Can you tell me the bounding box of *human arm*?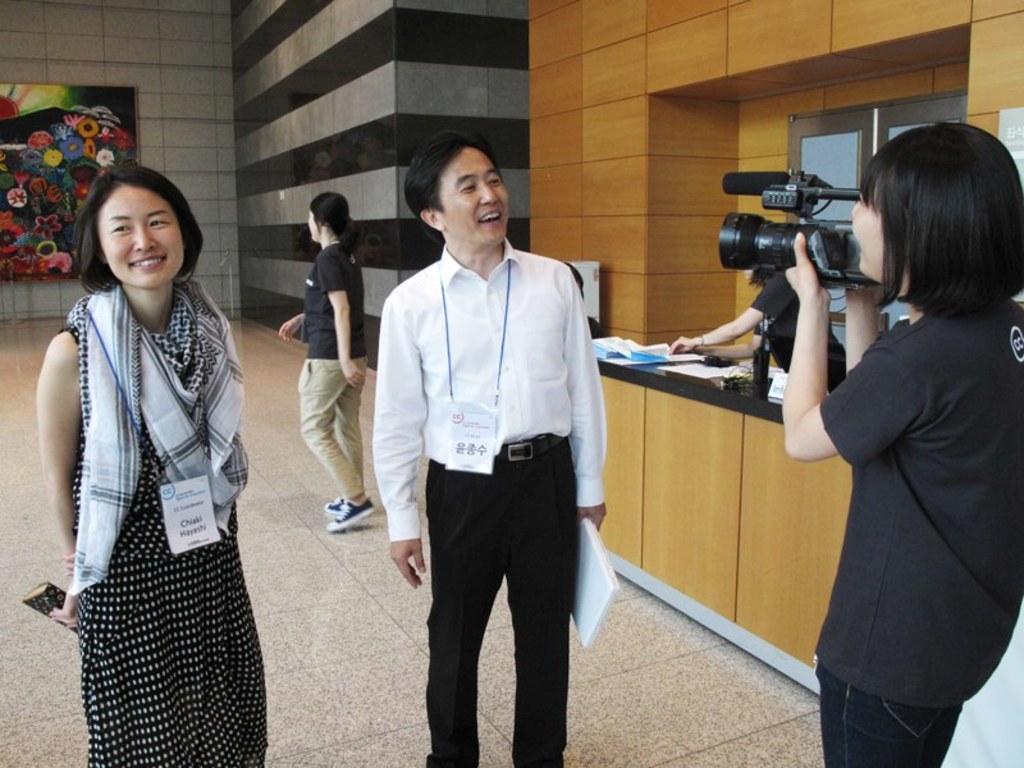
bbox=(28, 330, 84, 628).
